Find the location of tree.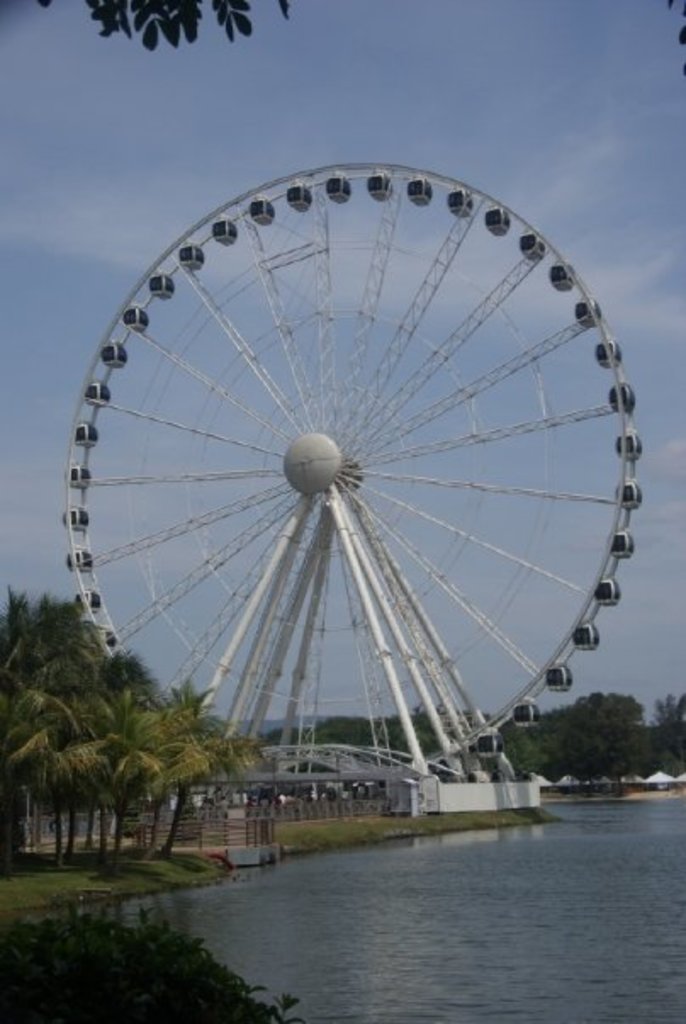
Location: select_region(0, 909, 307, 1022).
